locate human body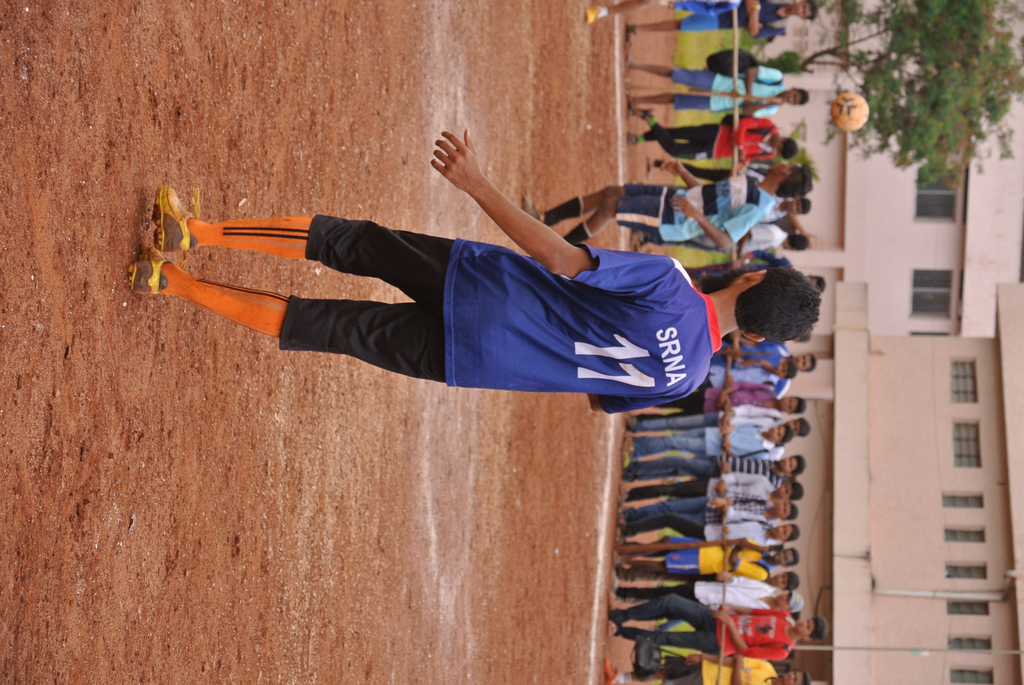
(623,402,803,453)
